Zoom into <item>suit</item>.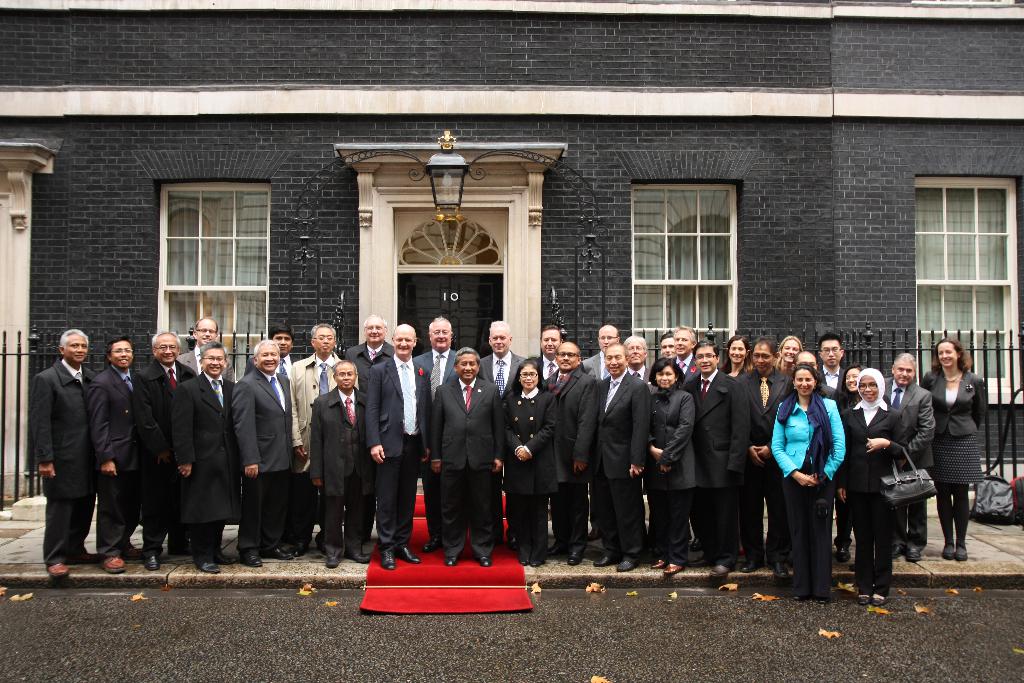
Zoom target: Rect(307, 384, 368, 559).
